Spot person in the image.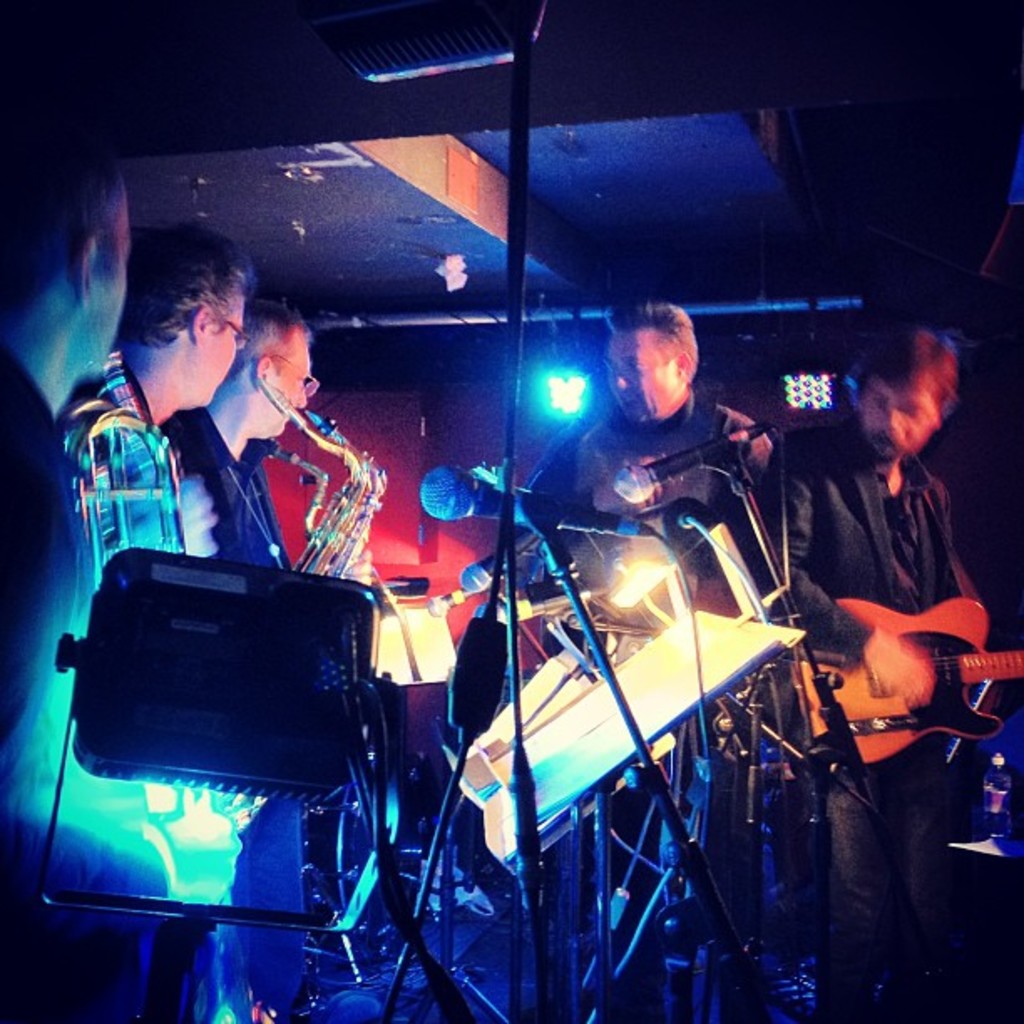
person found at 0,125,127,982.
